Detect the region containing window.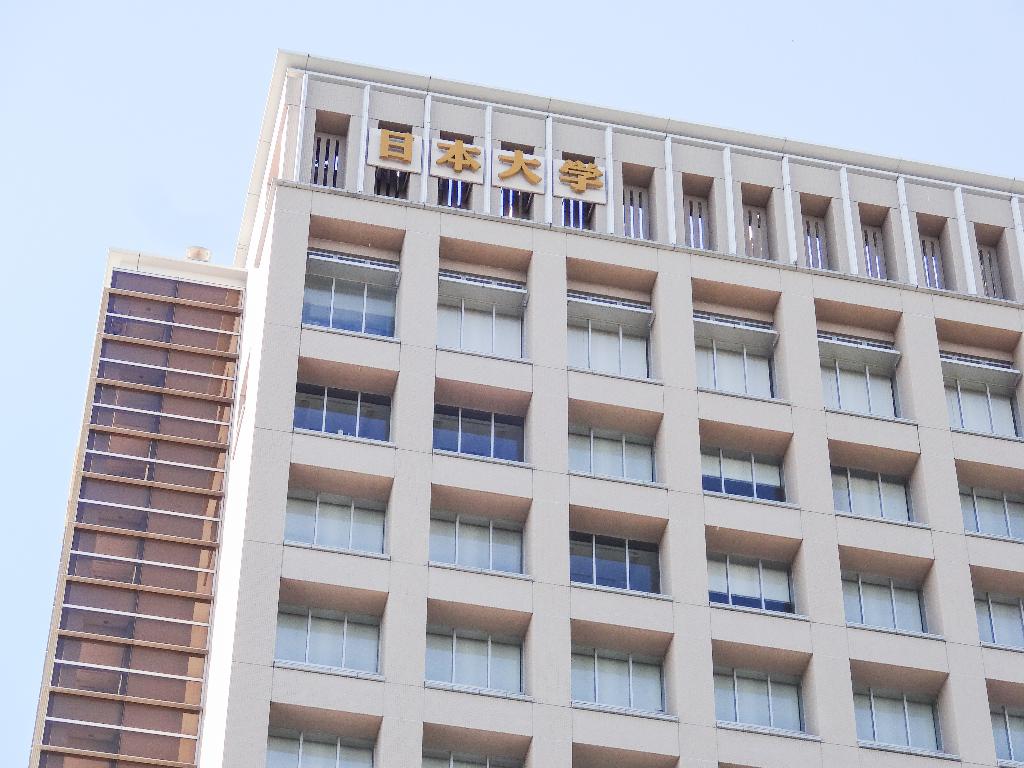
{"x1": 436, "y1": 381, "x2": 535, "y2": 471}.
